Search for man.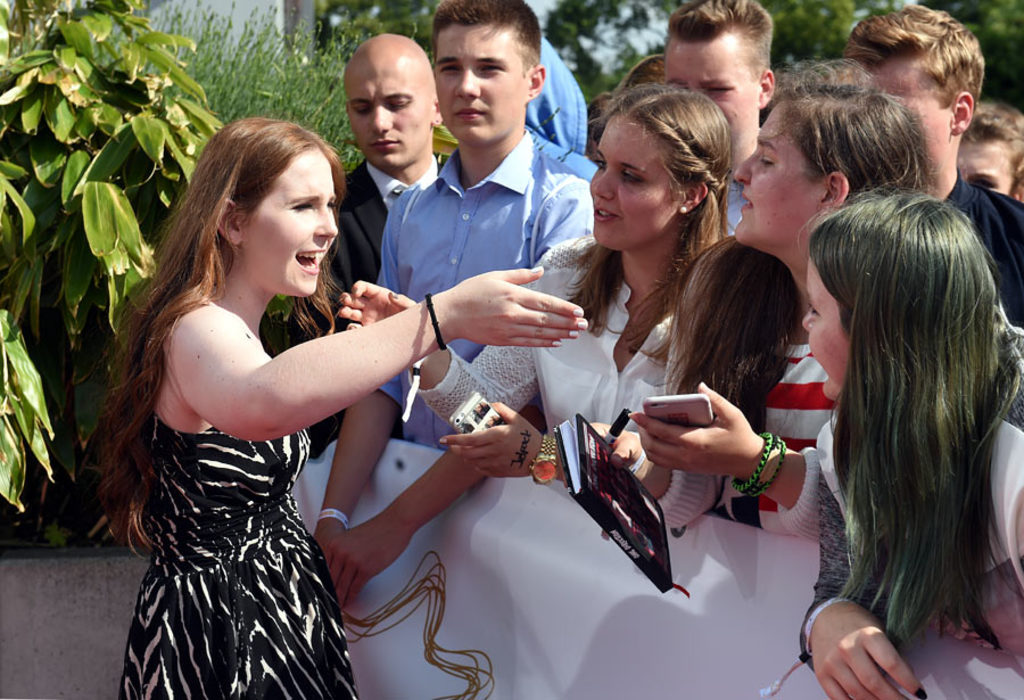
Found at x1=843 y1=6 x2=1023 y2=319.
